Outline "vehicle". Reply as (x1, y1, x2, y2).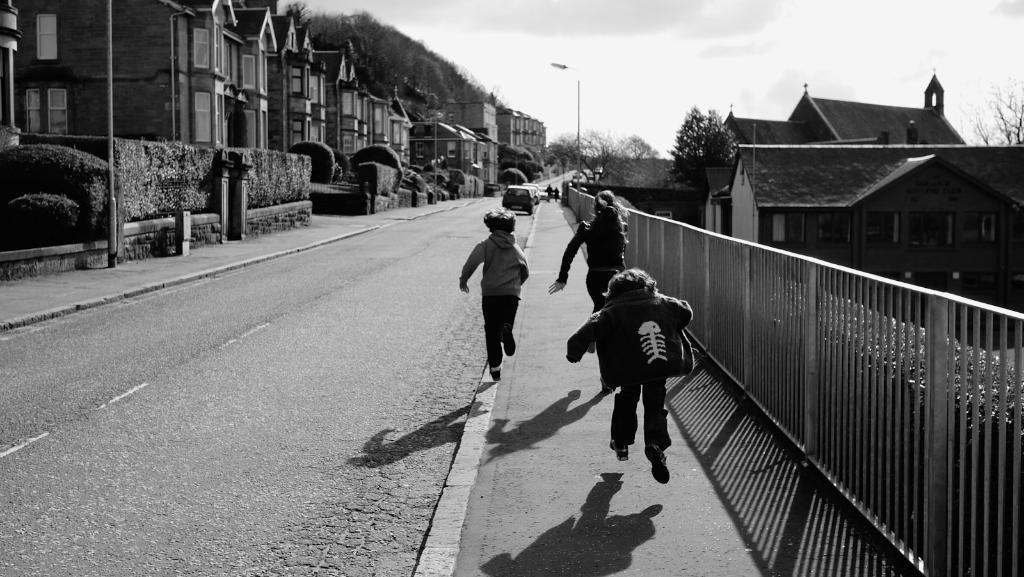
(500, 184, 536, 214).
